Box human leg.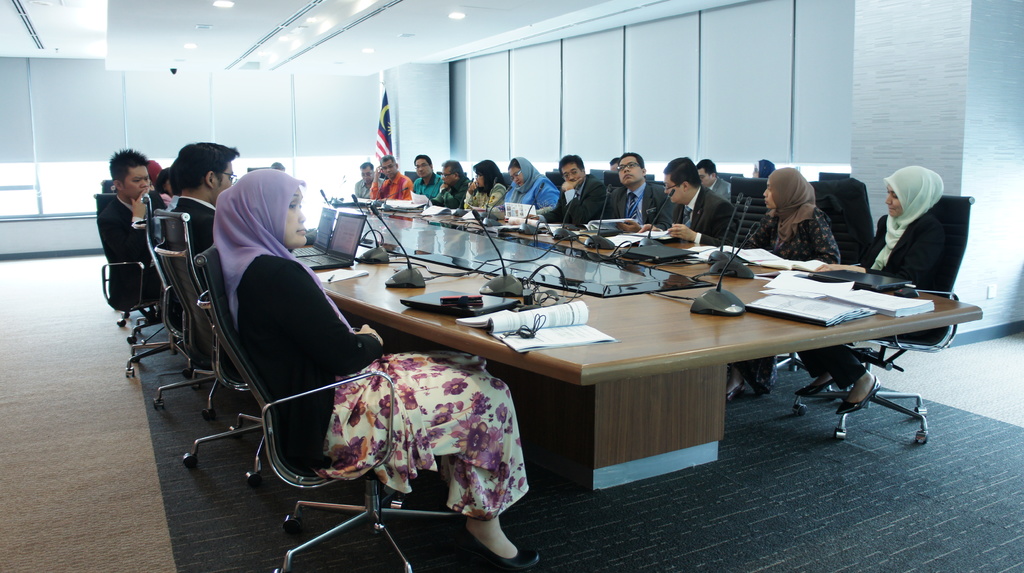
box(728, 361, 779, 399).
